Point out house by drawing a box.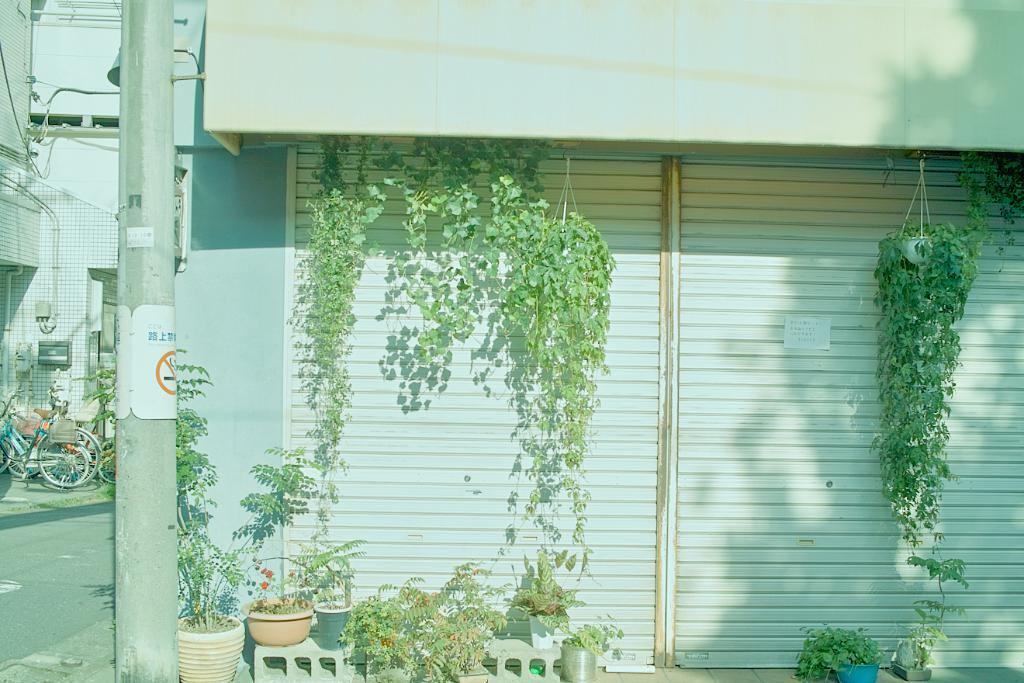
(left=0, top=0, right=1023, bottom=682).
